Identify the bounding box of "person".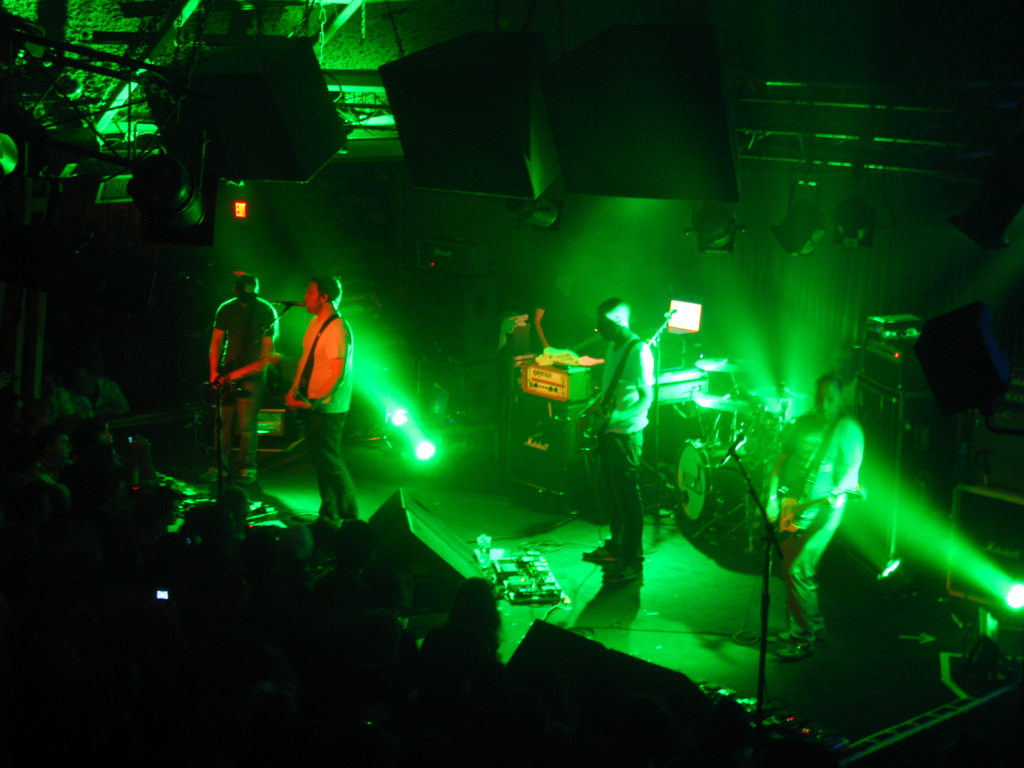
bbox(571, 292, 663, 586).
